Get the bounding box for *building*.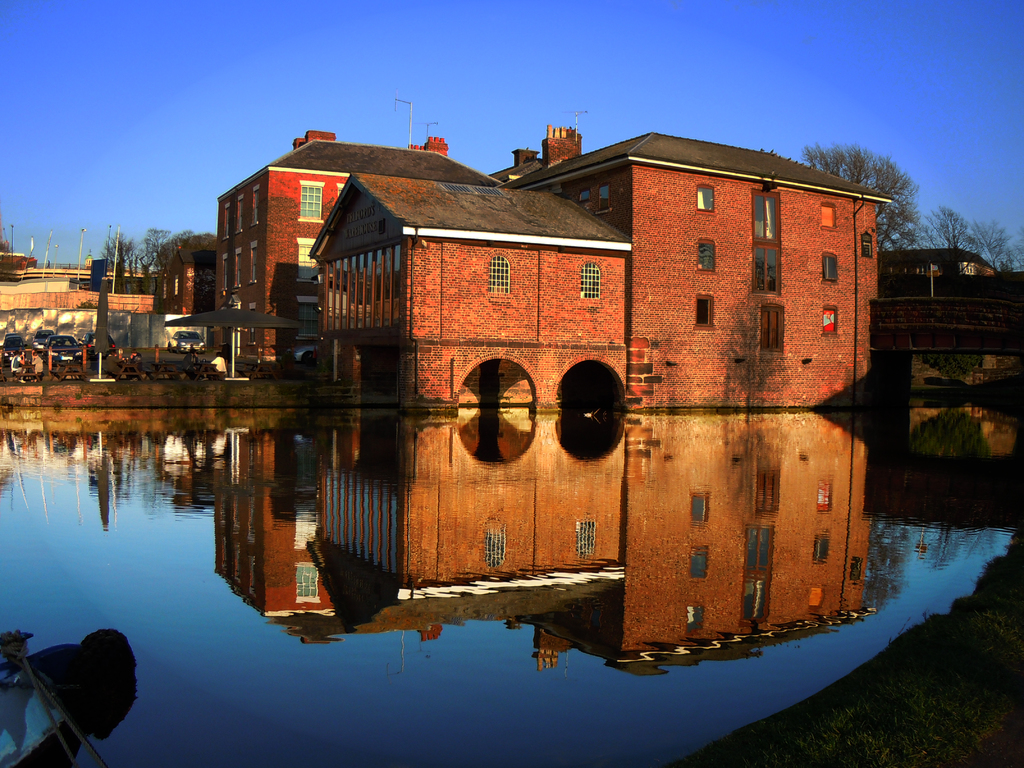
left=218, top=131, right=501, bottom=367.
